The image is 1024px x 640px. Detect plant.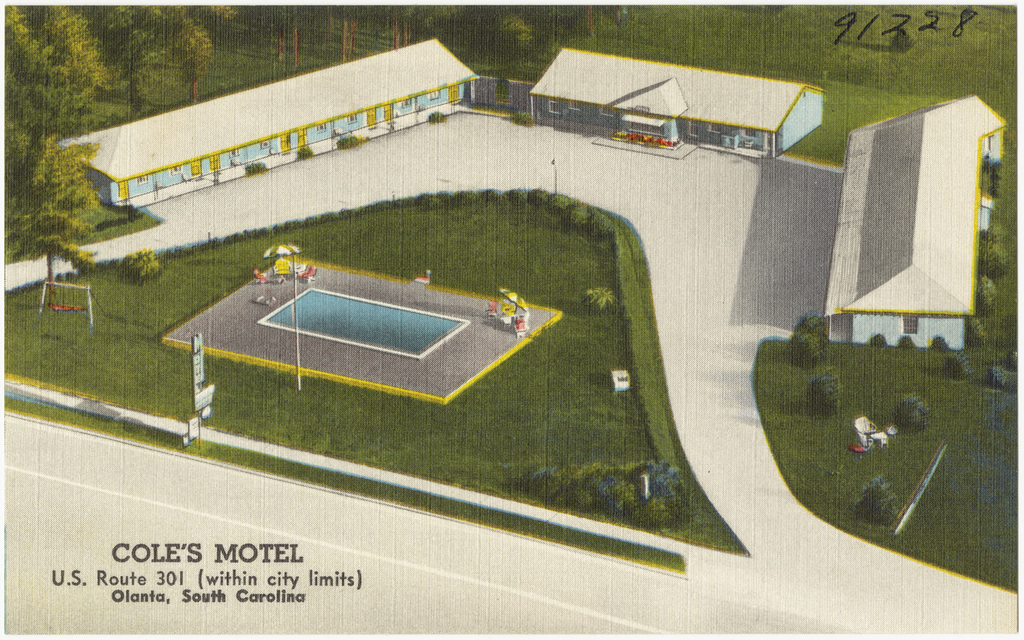
Detection: 941,347,972,384.
